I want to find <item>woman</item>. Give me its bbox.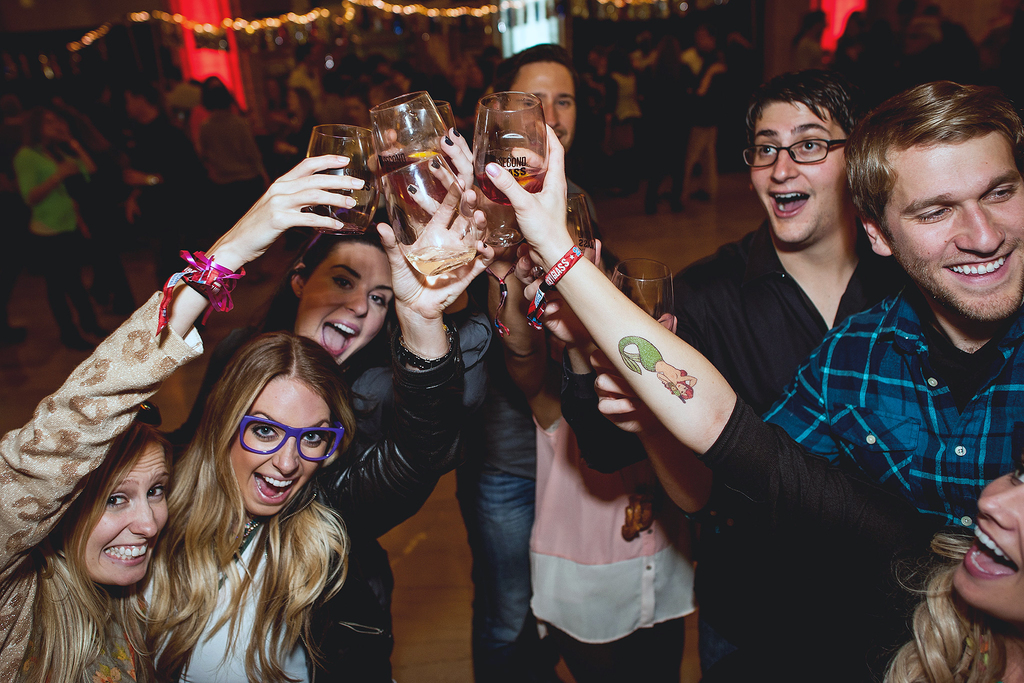
box(273, 83, 321, 172).
